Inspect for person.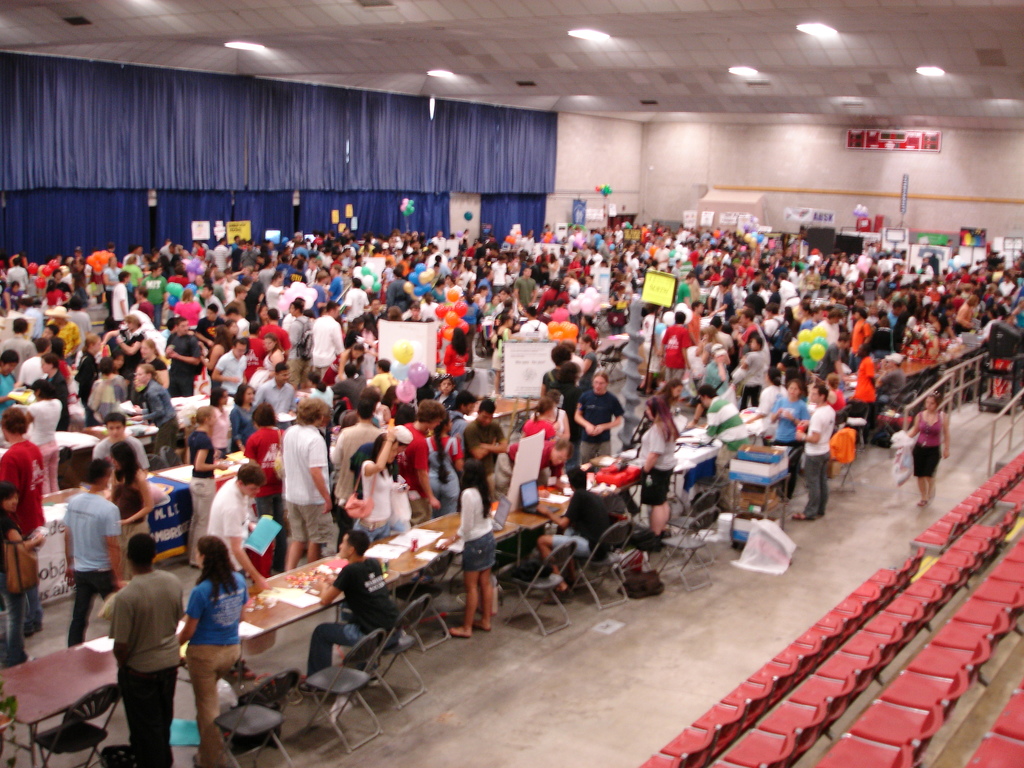
Inspection: [x1=49, y1=335, x2=70, y2=383].
